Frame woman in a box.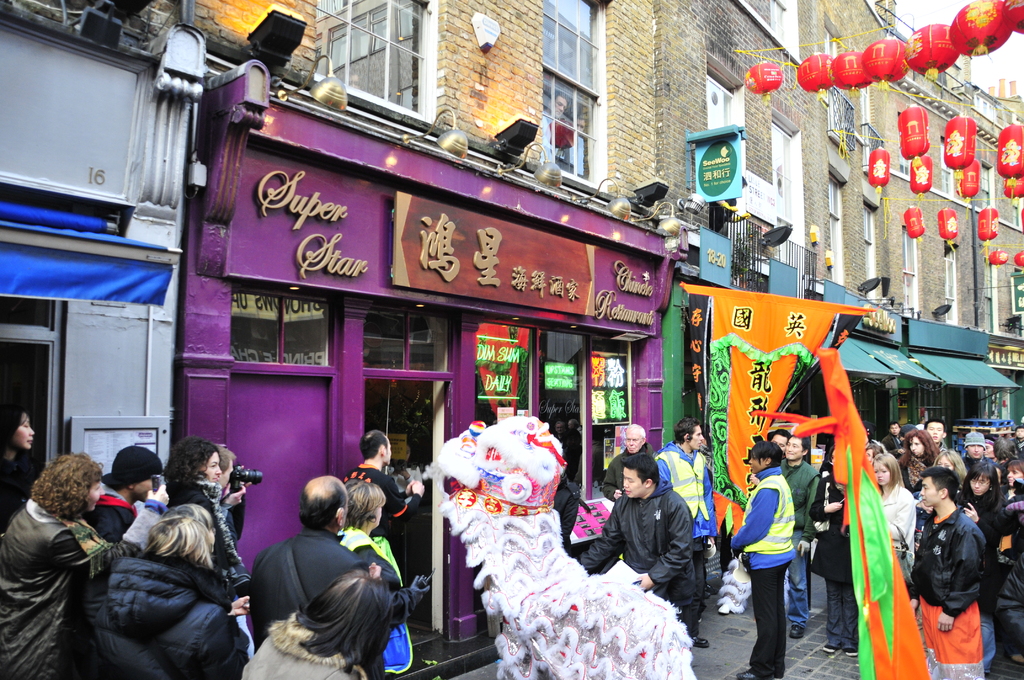
{"x1": 165, "y1": 503, "x2": 252, "y2": 617}.
